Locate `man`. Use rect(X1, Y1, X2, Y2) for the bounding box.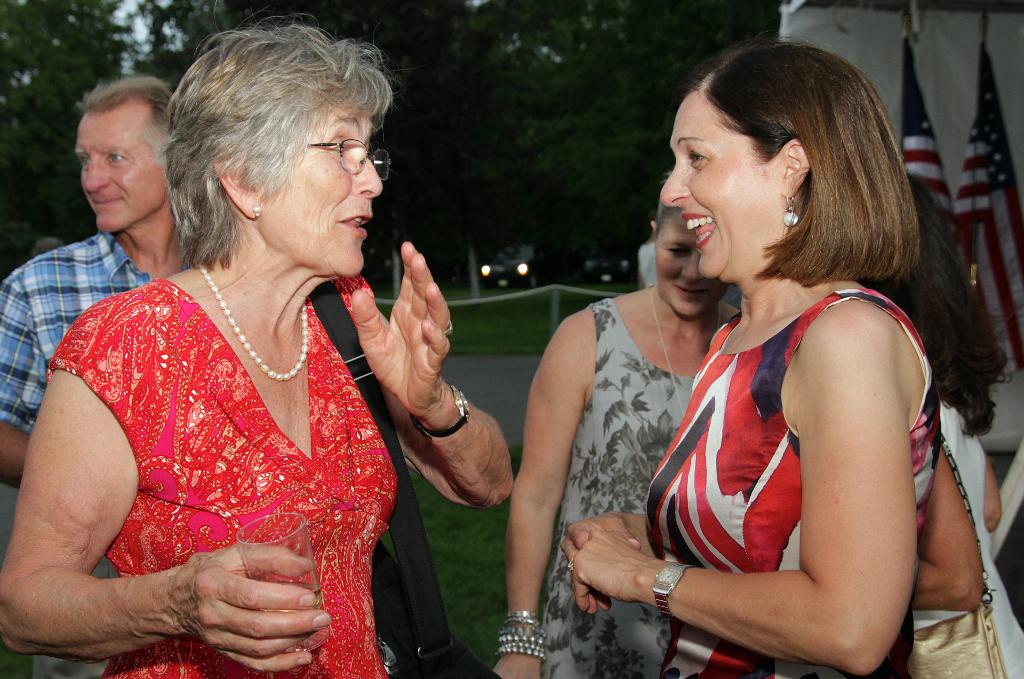
rect(0, 77, 186, 475).
